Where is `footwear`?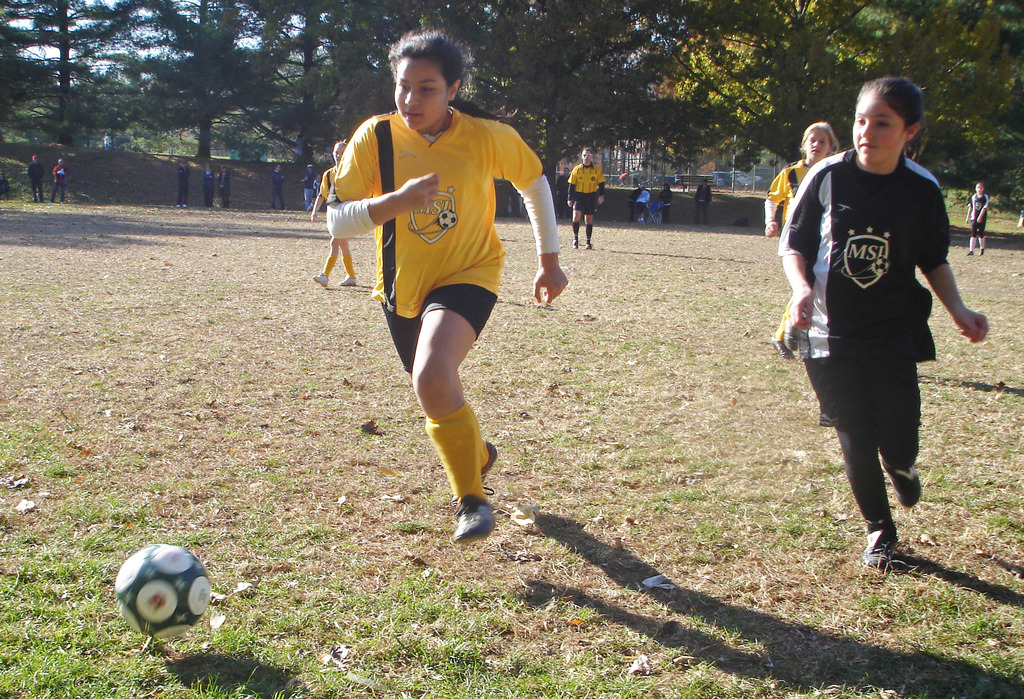
<box>862,527,898,564</box>.
